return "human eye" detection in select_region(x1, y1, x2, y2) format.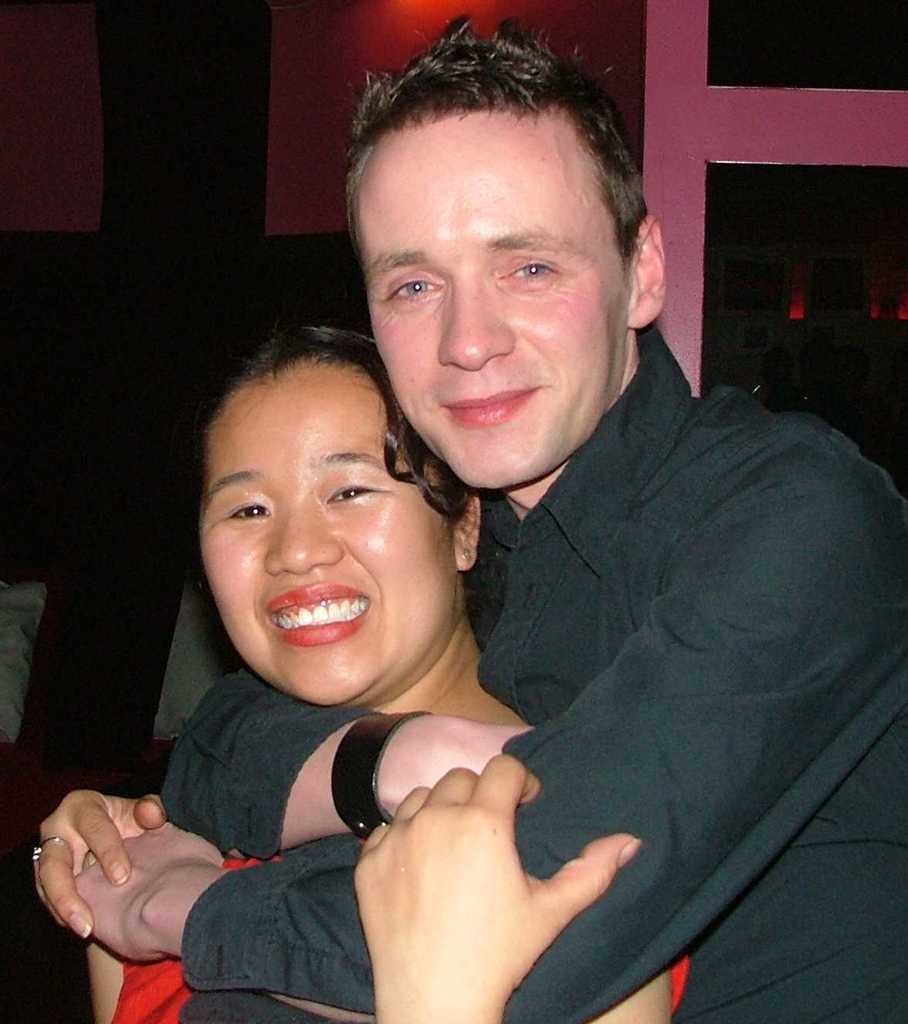
select_region(323, 480, 381, 506).
